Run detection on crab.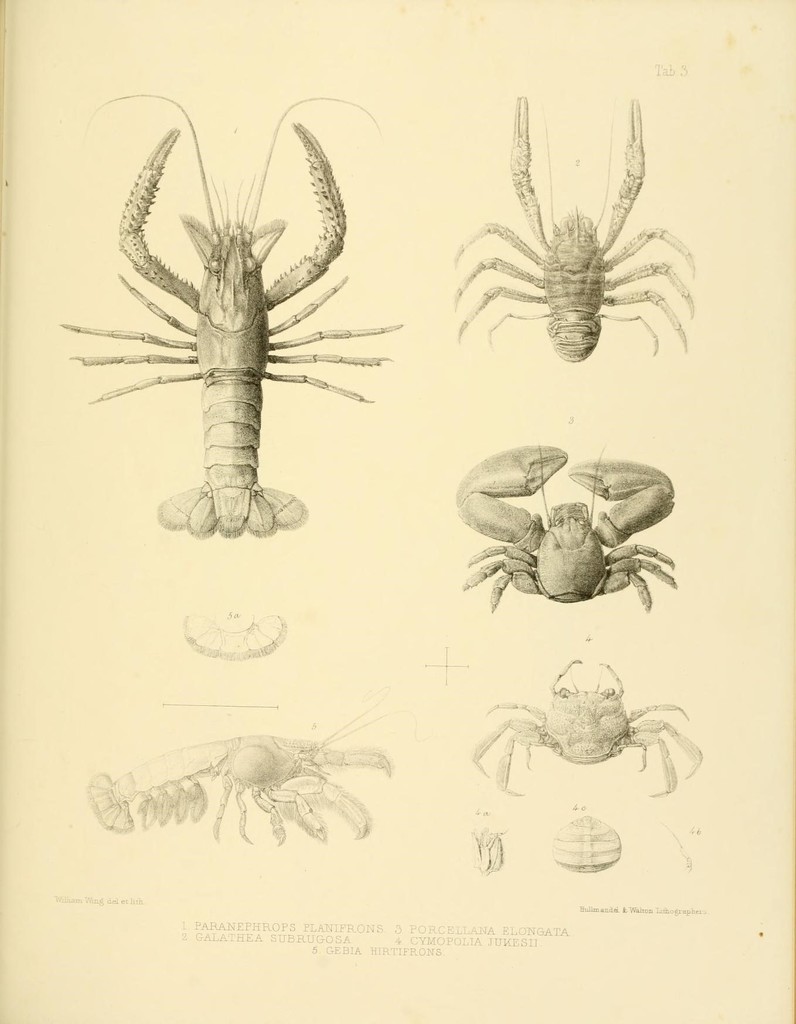
Result: bbox(60, 92, 403, 536).
